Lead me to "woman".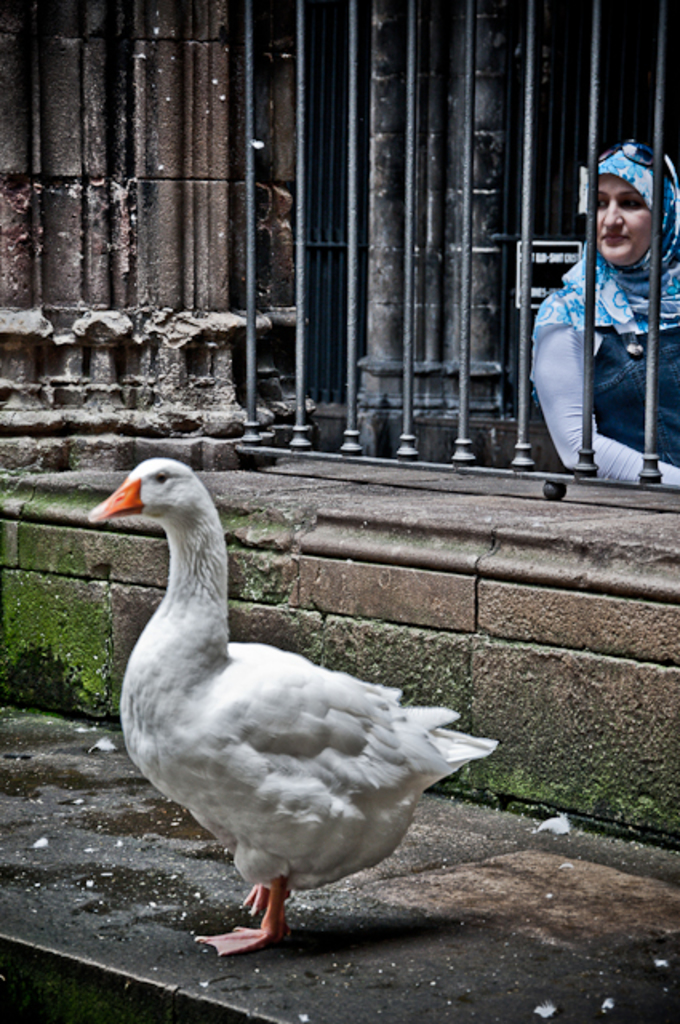
Lead to [x1=506, y1=144, x2=666, y2=501].
